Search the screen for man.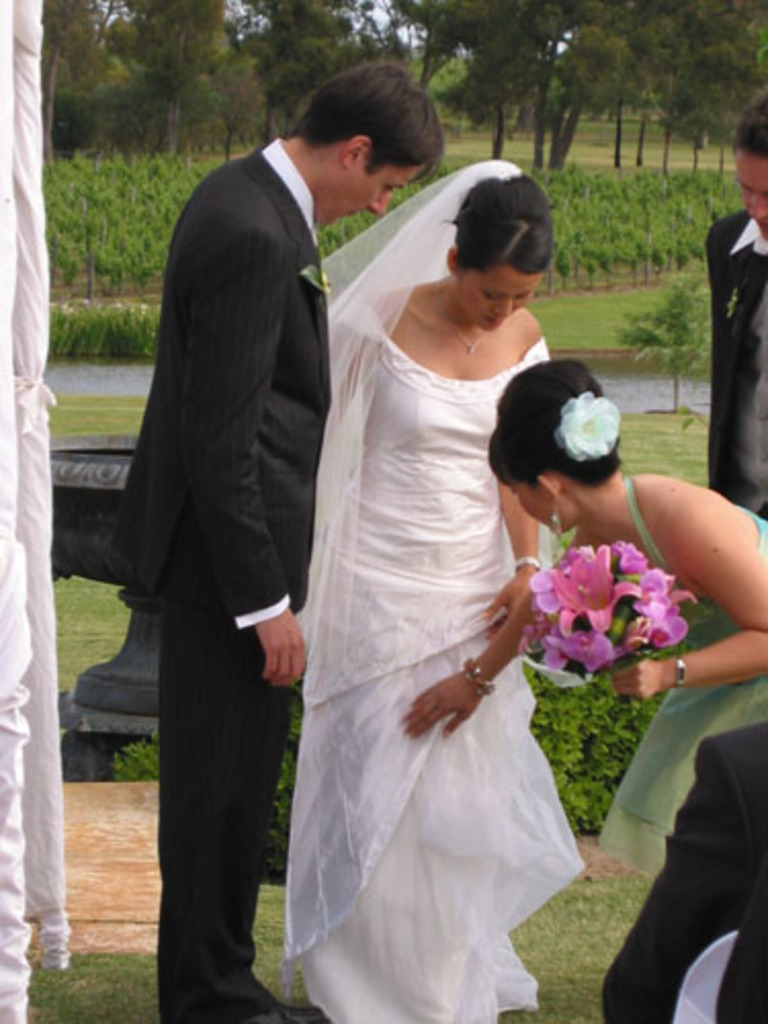
Found at bbox(690, 84, 766, 535).
